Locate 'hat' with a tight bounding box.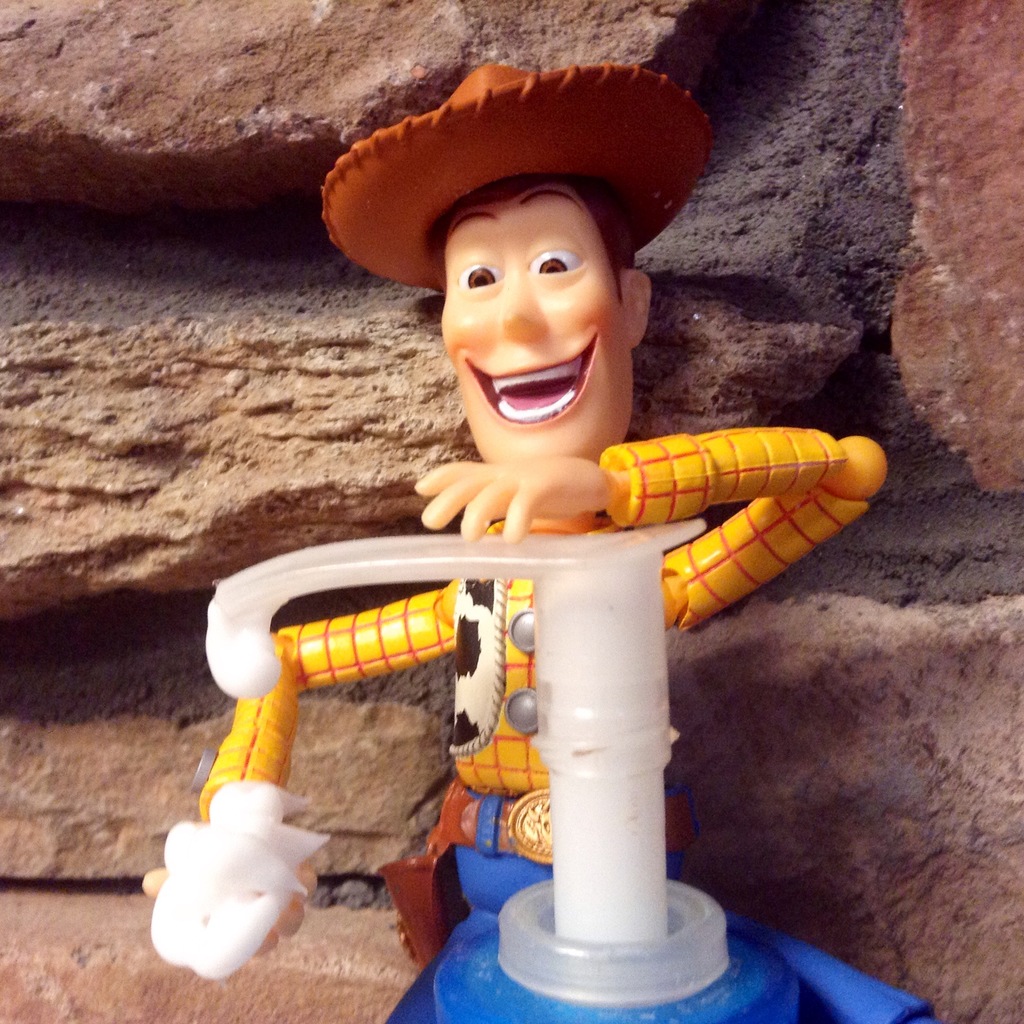
321, 67, 715, 293.
